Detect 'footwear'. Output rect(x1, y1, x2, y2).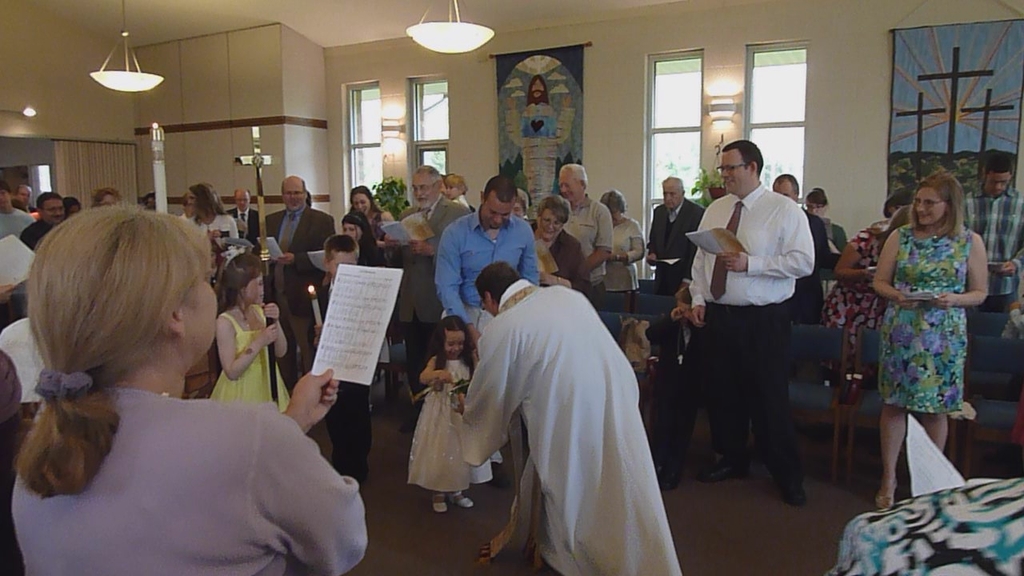
rect(871, 479, 900, 510).
